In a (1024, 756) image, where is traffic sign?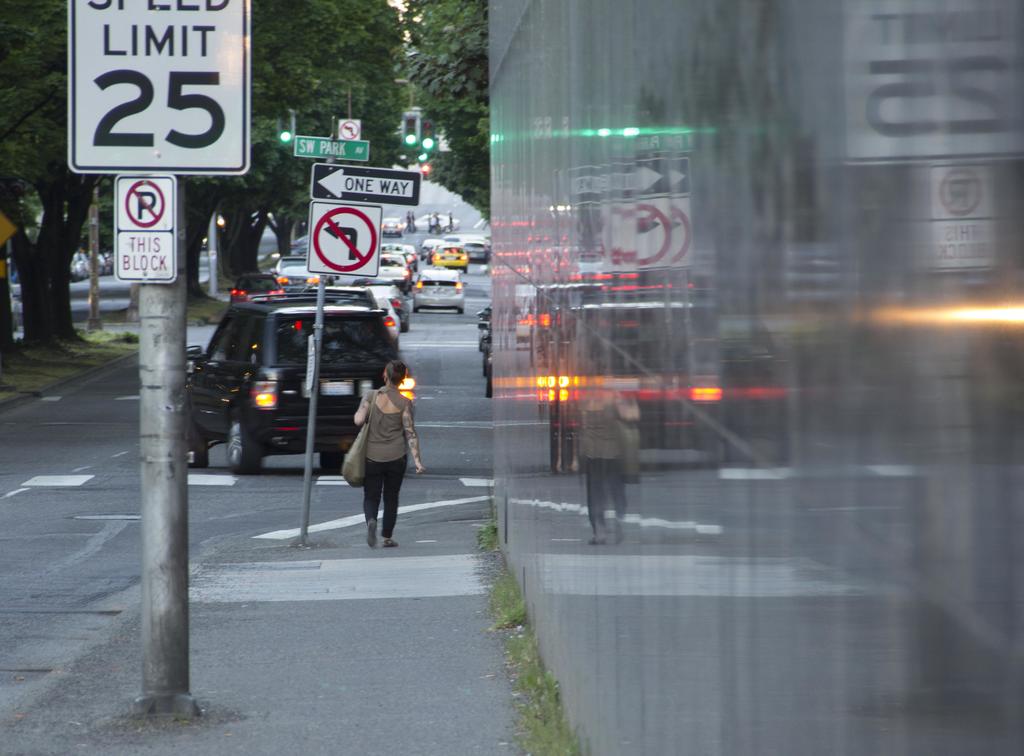
x1=66 y1=0 x2=250 y2=175.
